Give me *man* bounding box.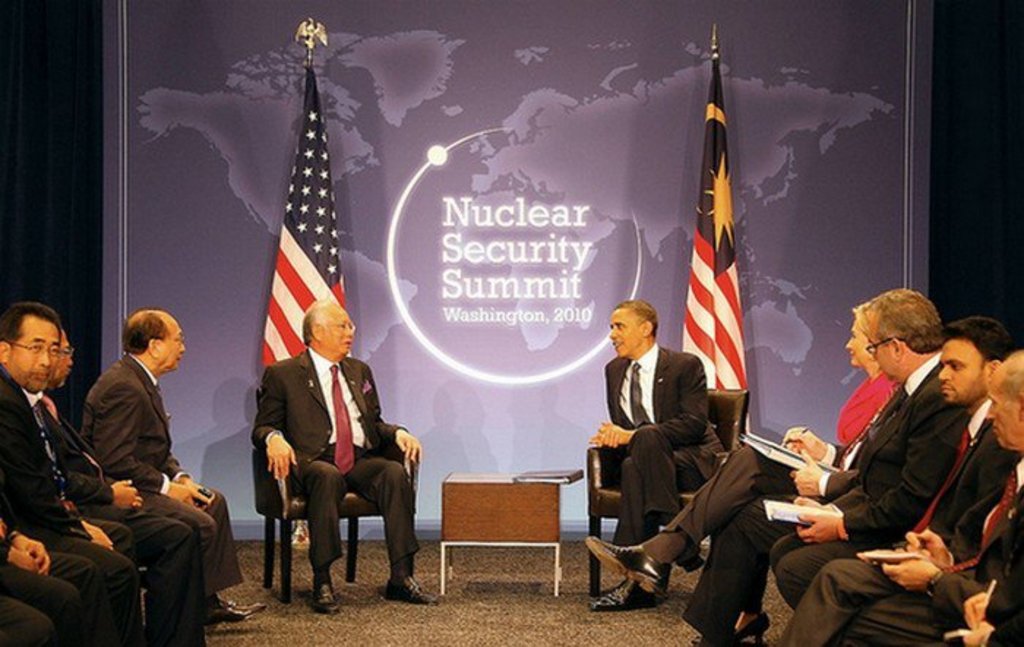
781/316/1023/646.
